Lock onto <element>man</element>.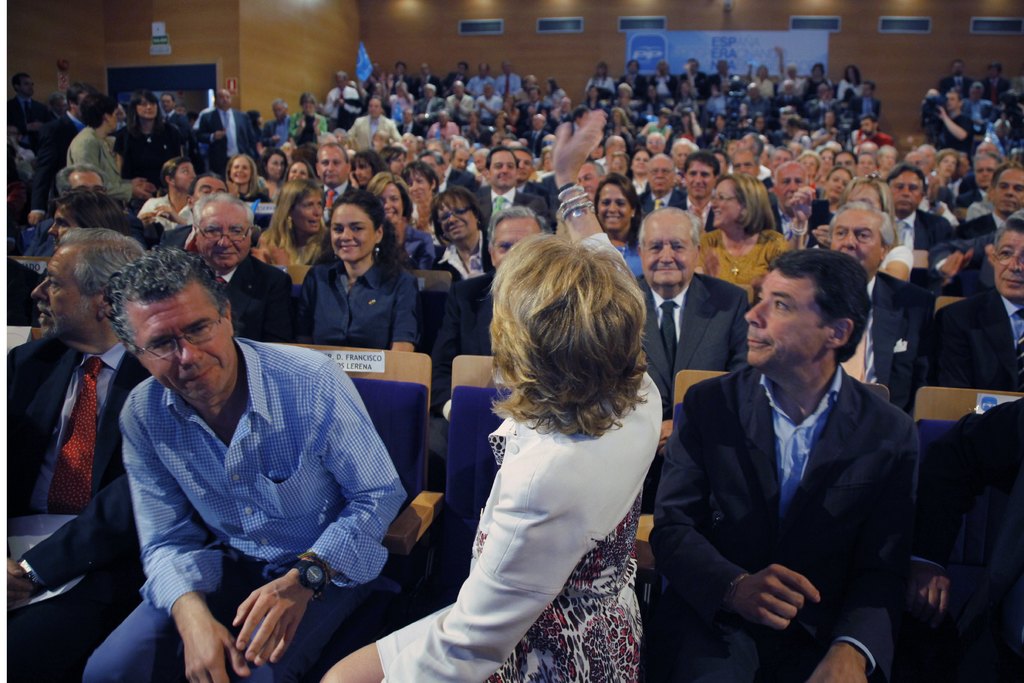
Locked: box(950, 160, 1023, 247).
